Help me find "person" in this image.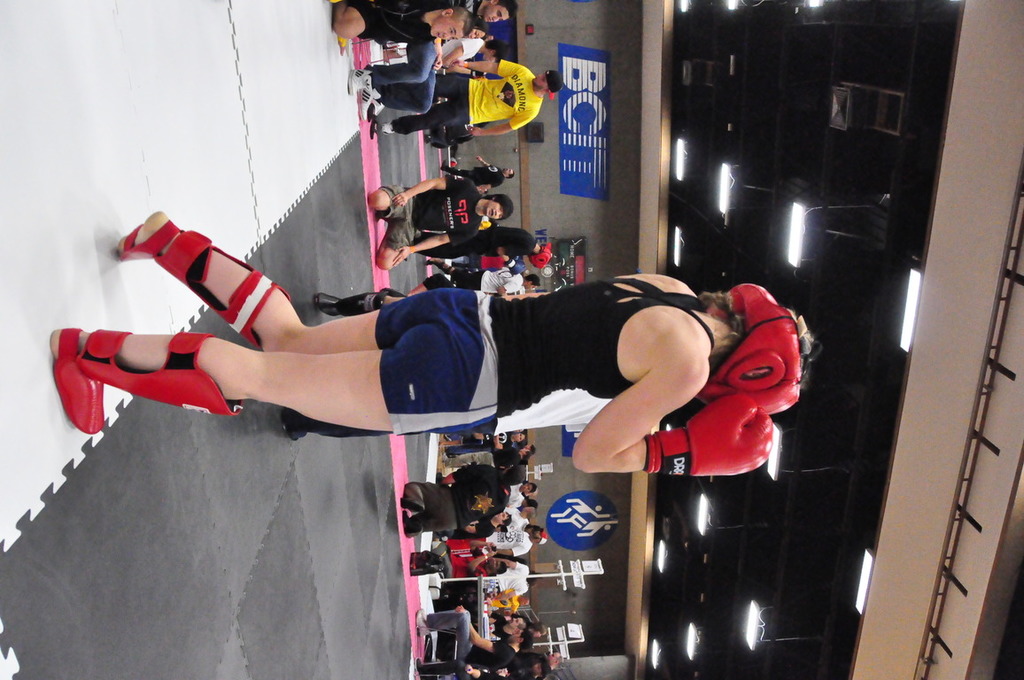
Found it: x1=372 y1=174 x2=517 y2=275.
